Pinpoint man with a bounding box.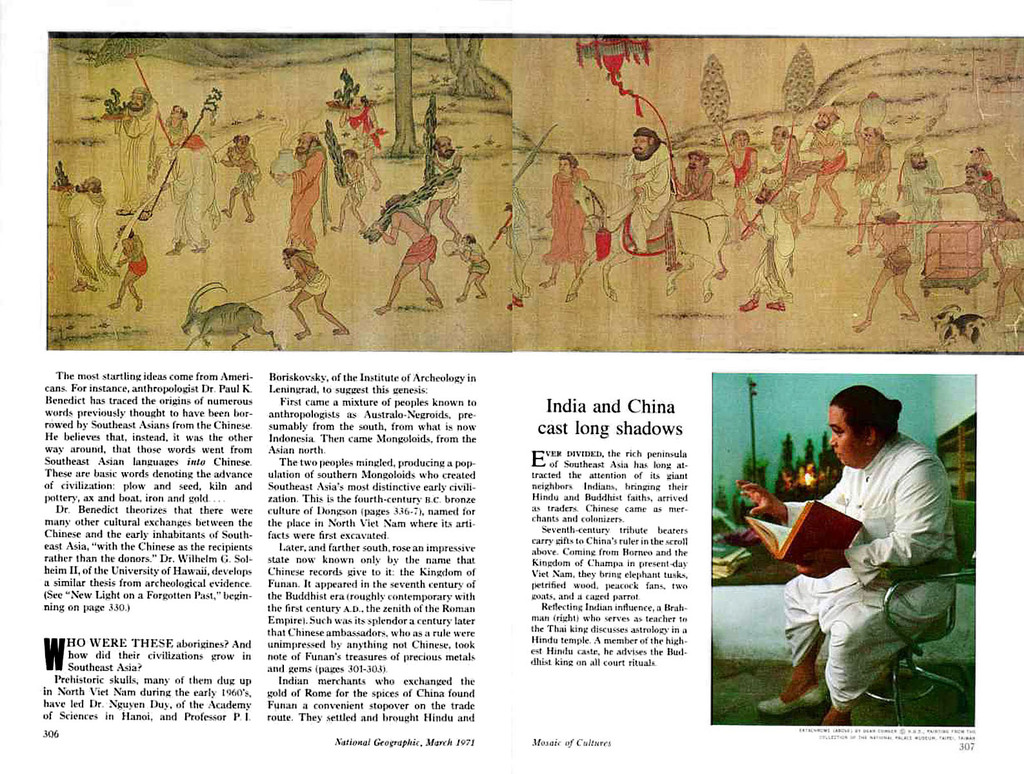
[376,192,440,312].
